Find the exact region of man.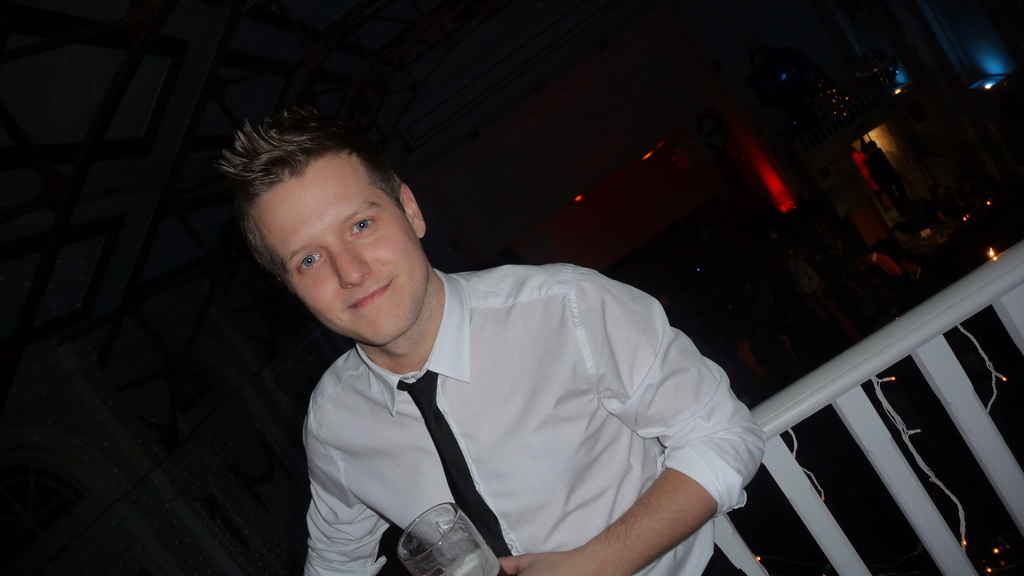
Exact region: box(211, 133, 801, 573).
